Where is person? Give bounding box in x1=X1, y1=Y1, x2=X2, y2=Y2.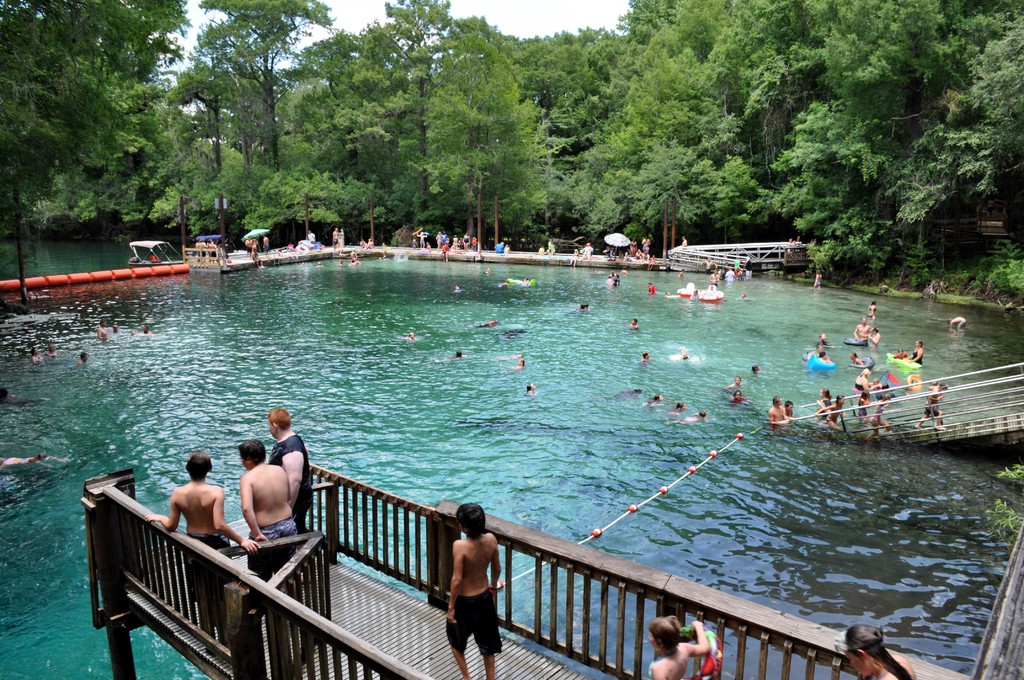
x1=237, y1=437, x2=300, y2=599.
